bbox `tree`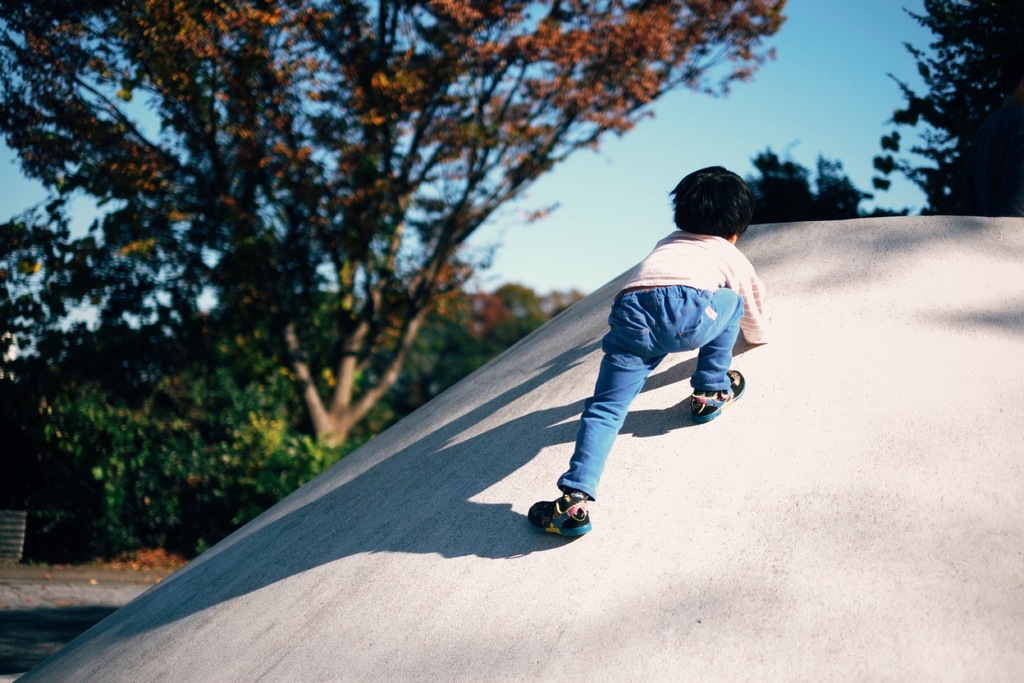
bbox=(742, 152, 876, 227)
